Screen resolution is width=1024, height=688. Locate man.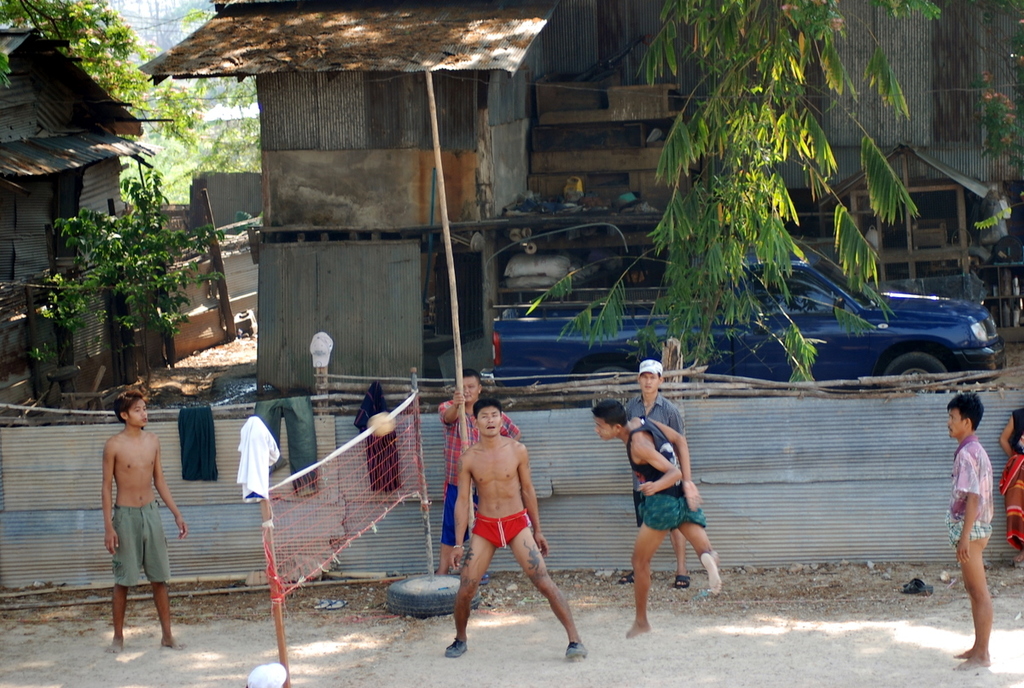
bbox=(591, 397, 724, 639).
